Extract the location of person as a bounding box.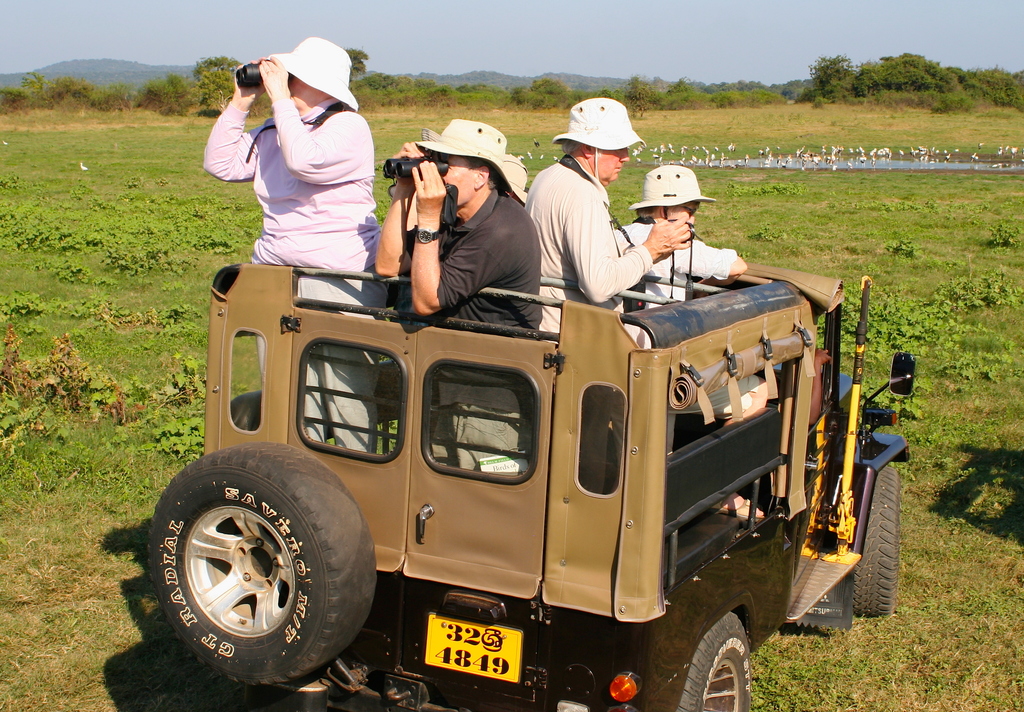
rect(611, 159, 752, 317).
